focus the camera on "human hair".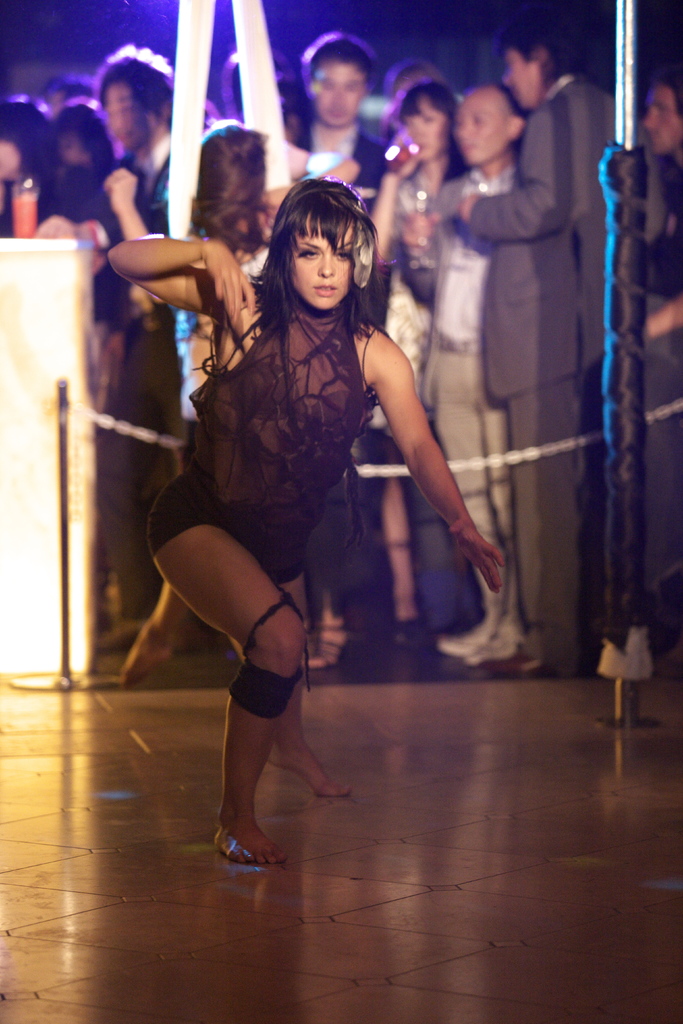
Focus region: [254,165,389,337].
